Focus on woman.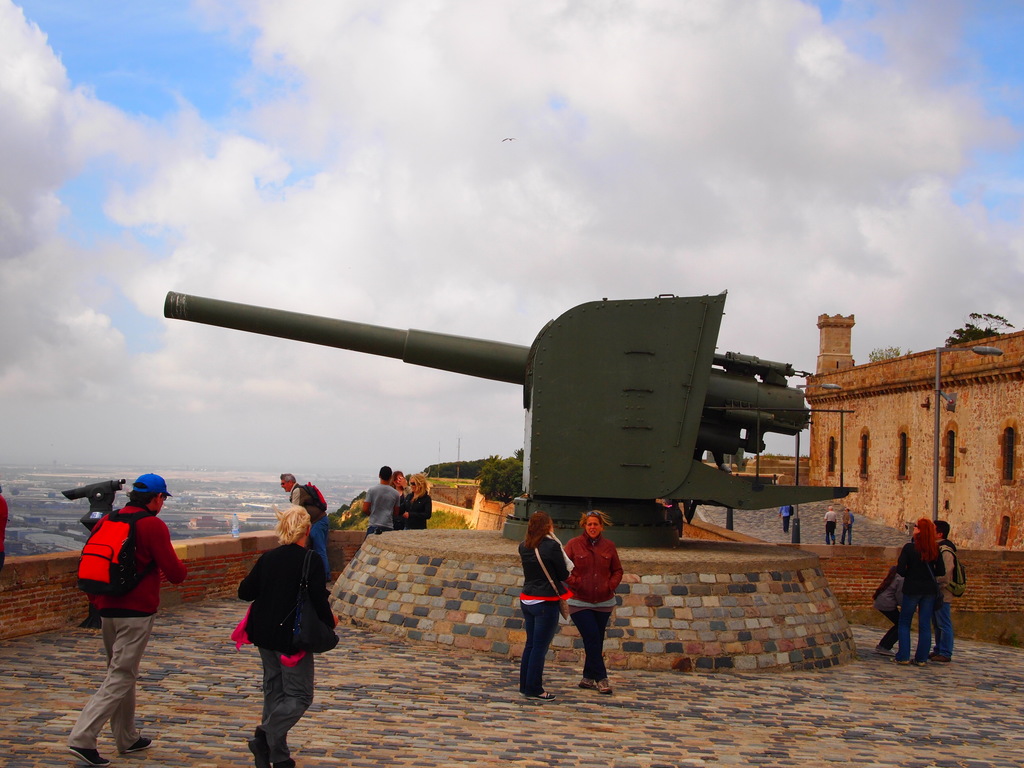
Focused at region(403, 472, 433, 530).
